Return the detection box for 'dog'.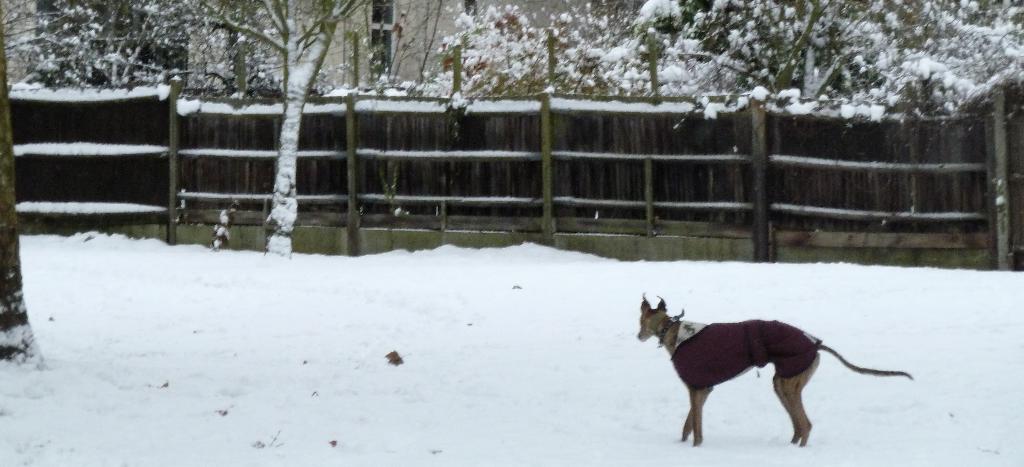
x1=639 y1=290 x2=913 y2=446.
